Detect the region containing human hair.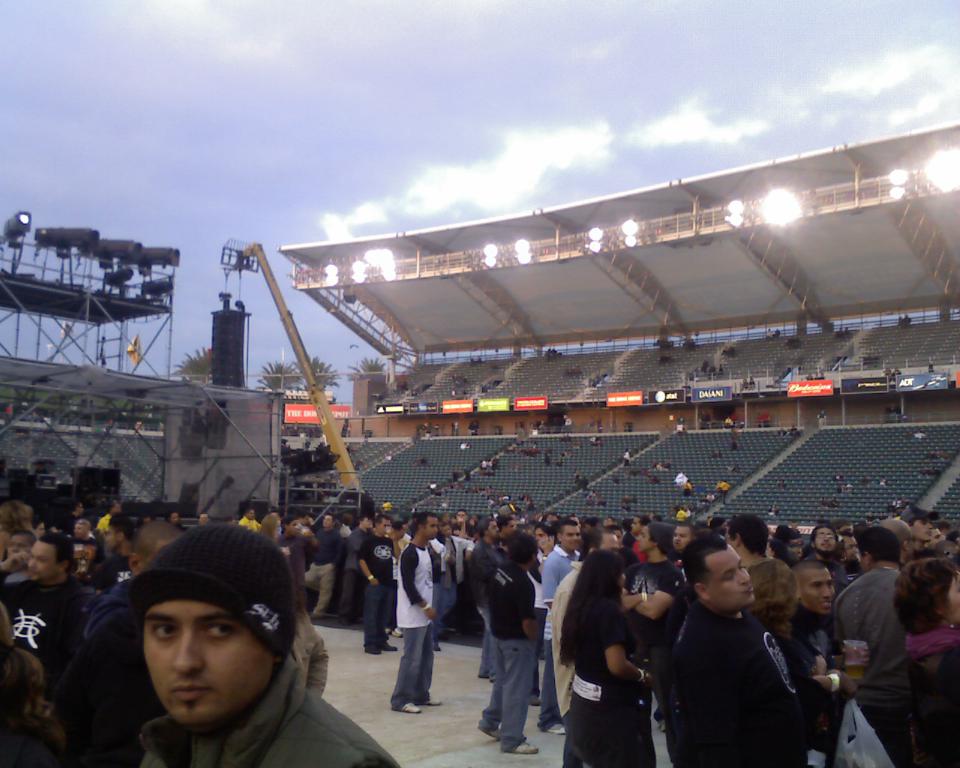
locate(109, 510, 135, 541).
